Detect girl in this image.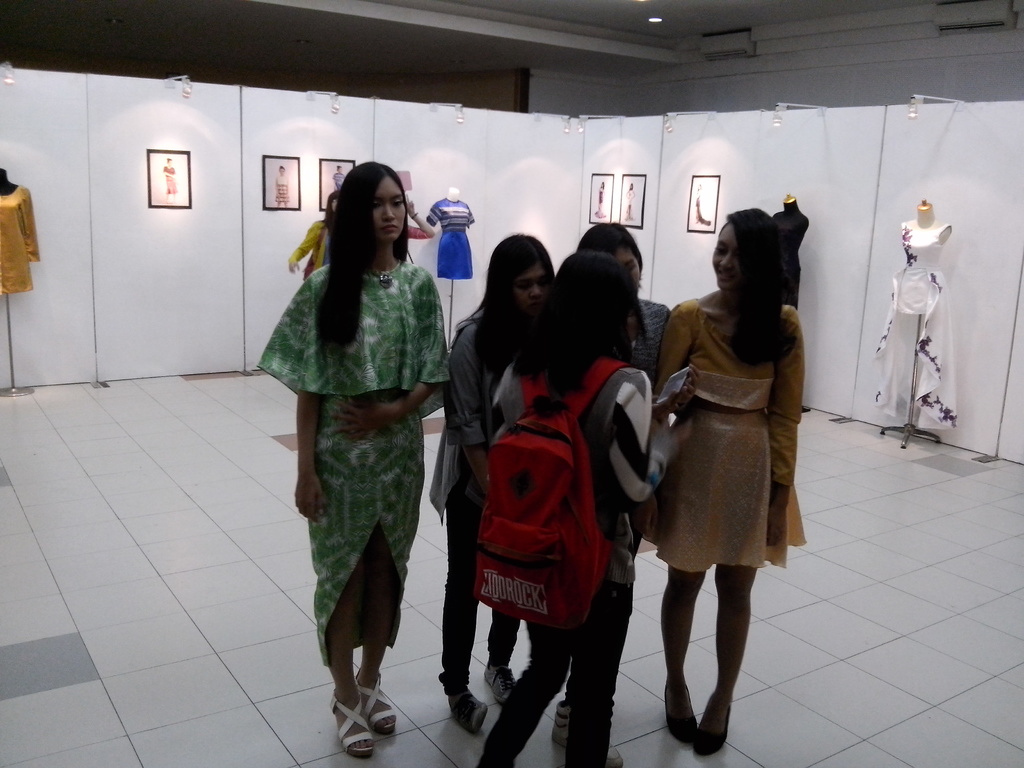
Detection: (x1=692, y1=185, x2=710, y2=225).
